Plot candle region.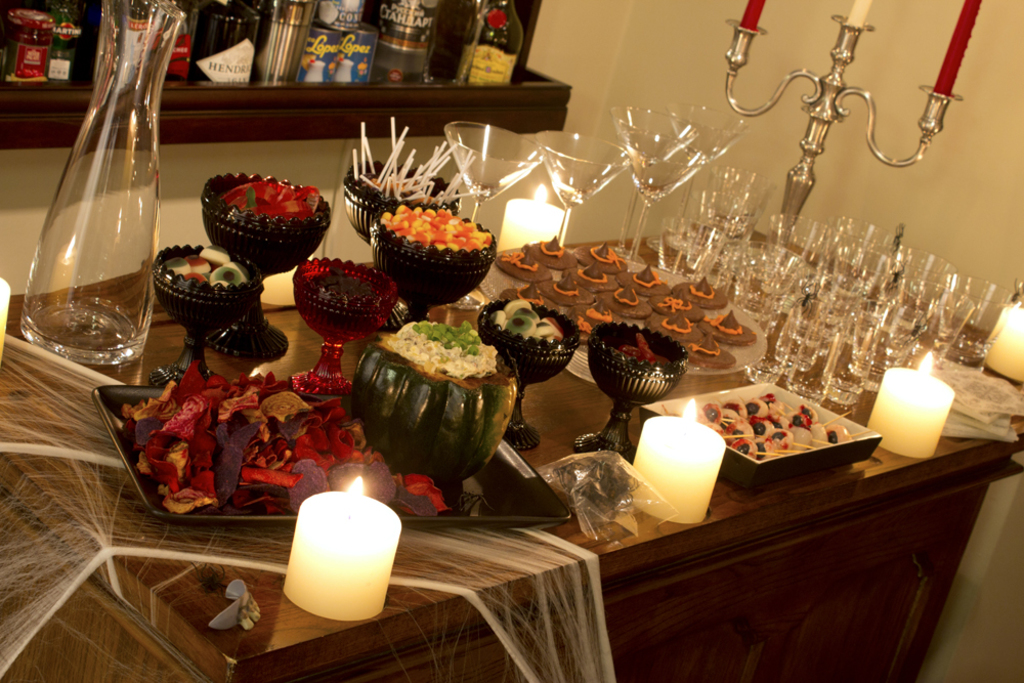
Plotted at <box>987,304,1023,384</box>.
